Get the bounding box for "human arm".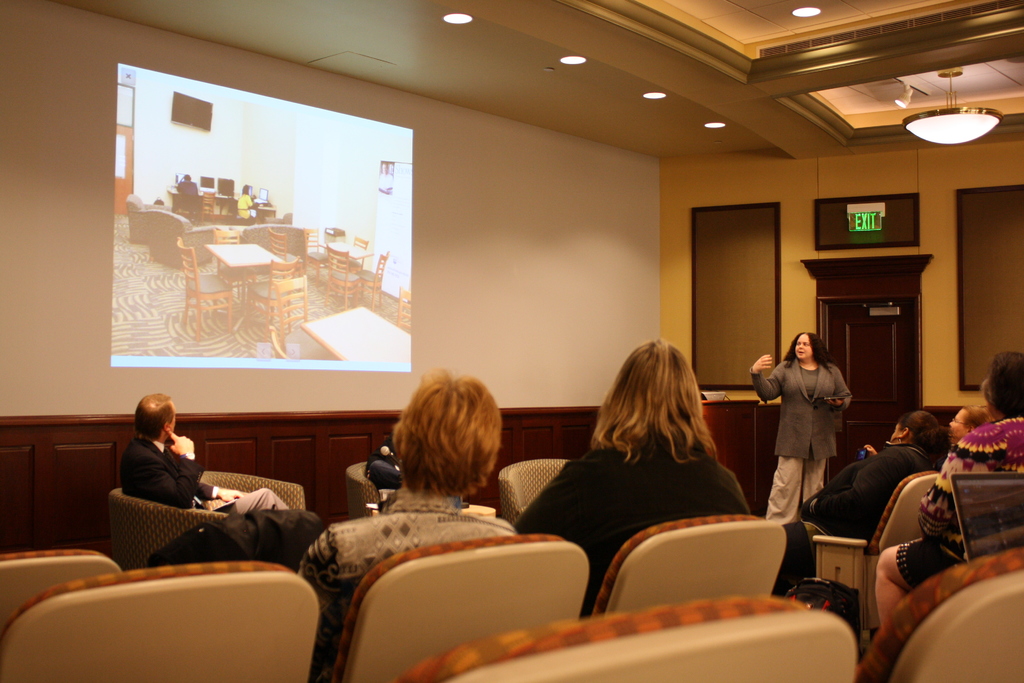
l=514, t=462, r=581, b=536.
